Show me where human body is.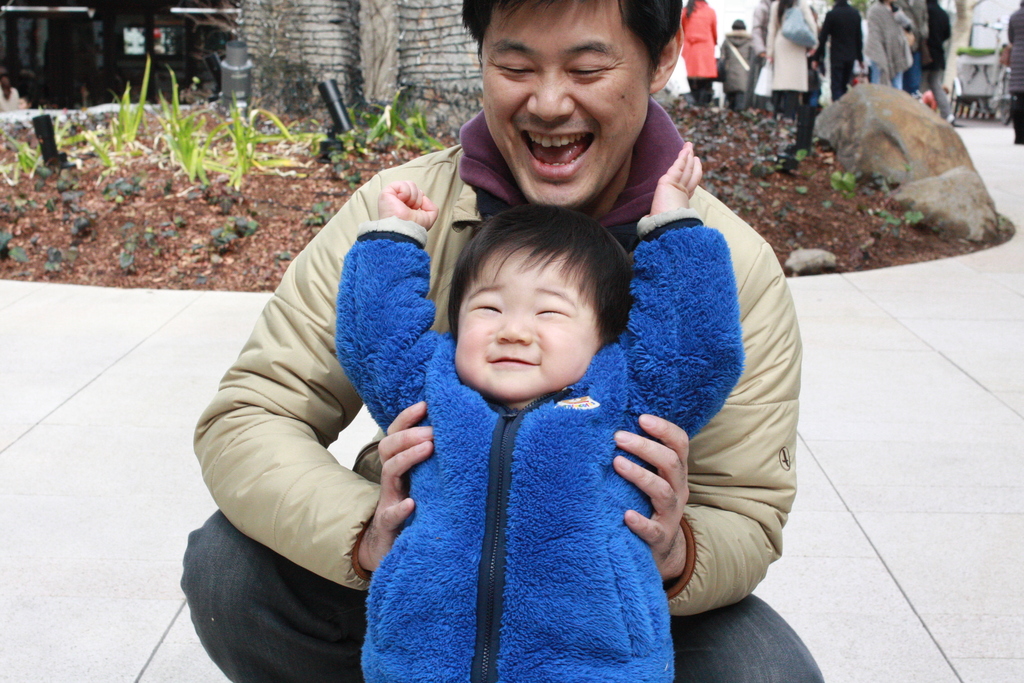
human body is at [left=859, top=0, right=906, bottom=86].
